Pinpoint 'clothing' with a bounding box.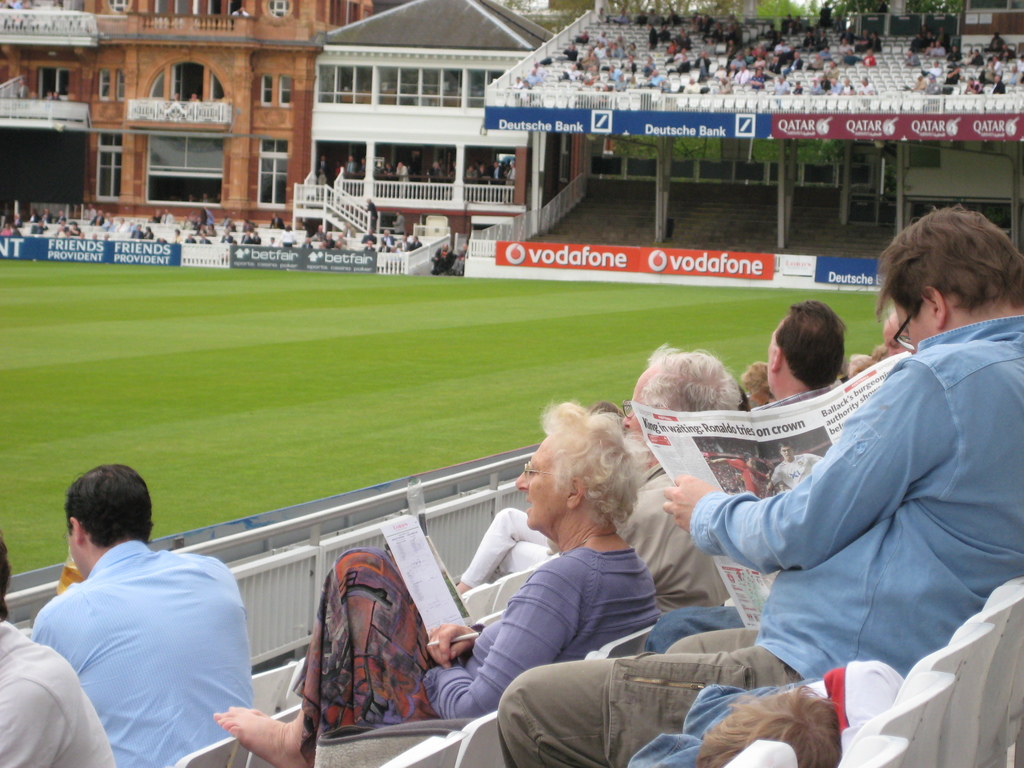
[496, 312, 1023, 767].
